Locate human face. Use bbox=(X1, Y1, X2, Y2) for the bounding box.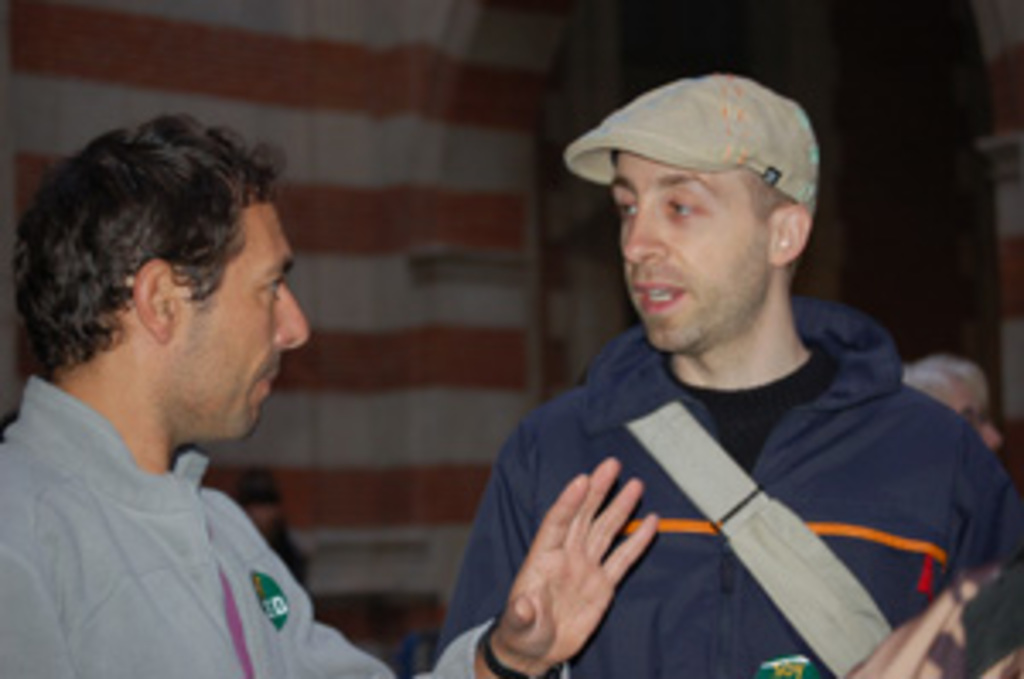
bbox=(925, 379, 983, 430).
